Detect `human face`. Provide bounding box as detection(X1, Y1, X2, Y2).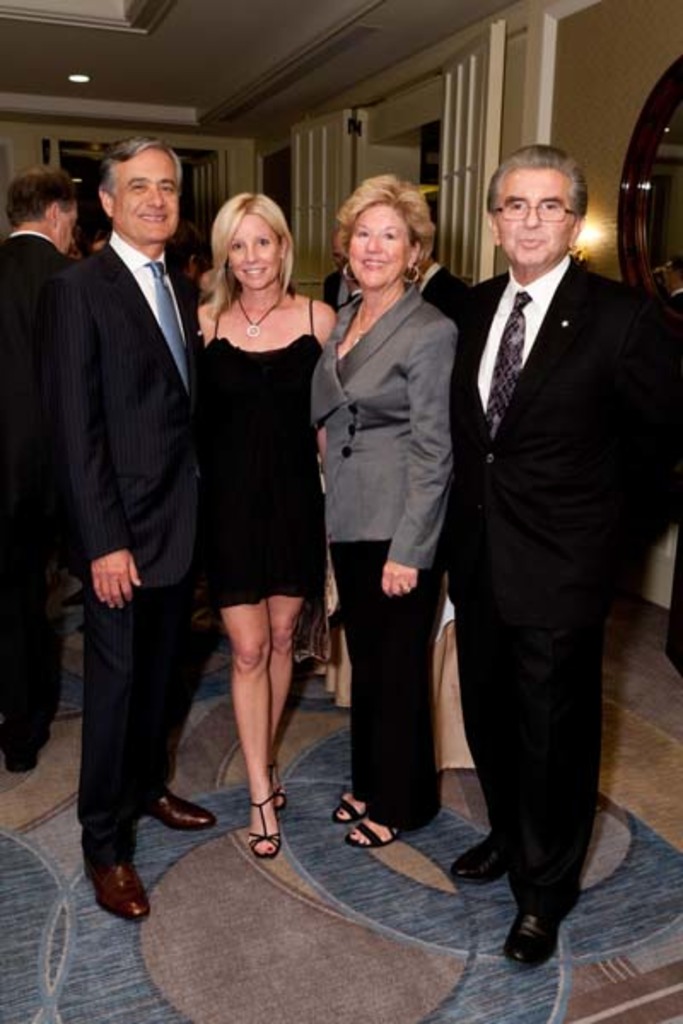
detection(58, 200, 77, 254).
